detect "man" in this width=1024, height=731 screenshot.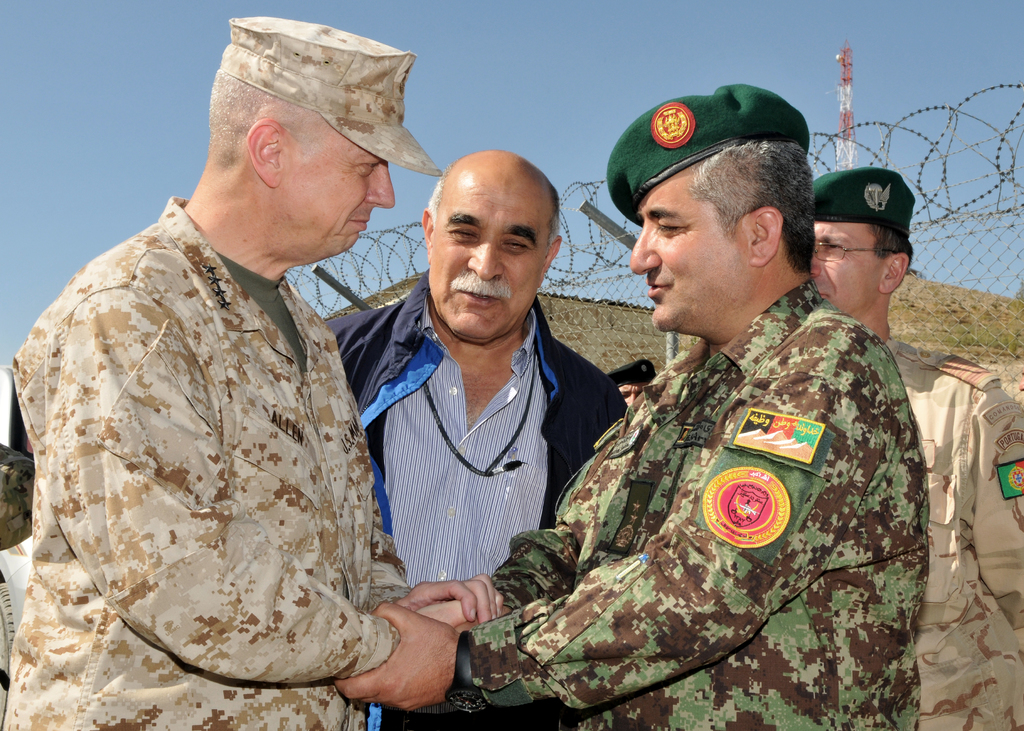
Detection: rect(332, 86, 928, 730).
